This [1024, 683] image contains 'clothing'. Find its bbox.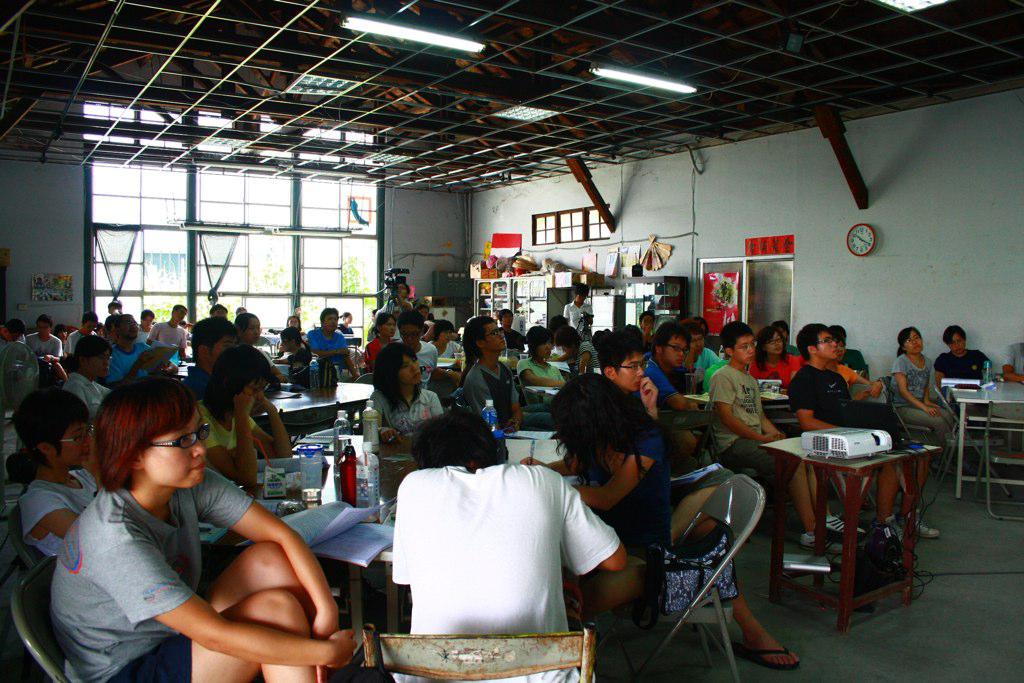
box(15, 463, 95, 575).
